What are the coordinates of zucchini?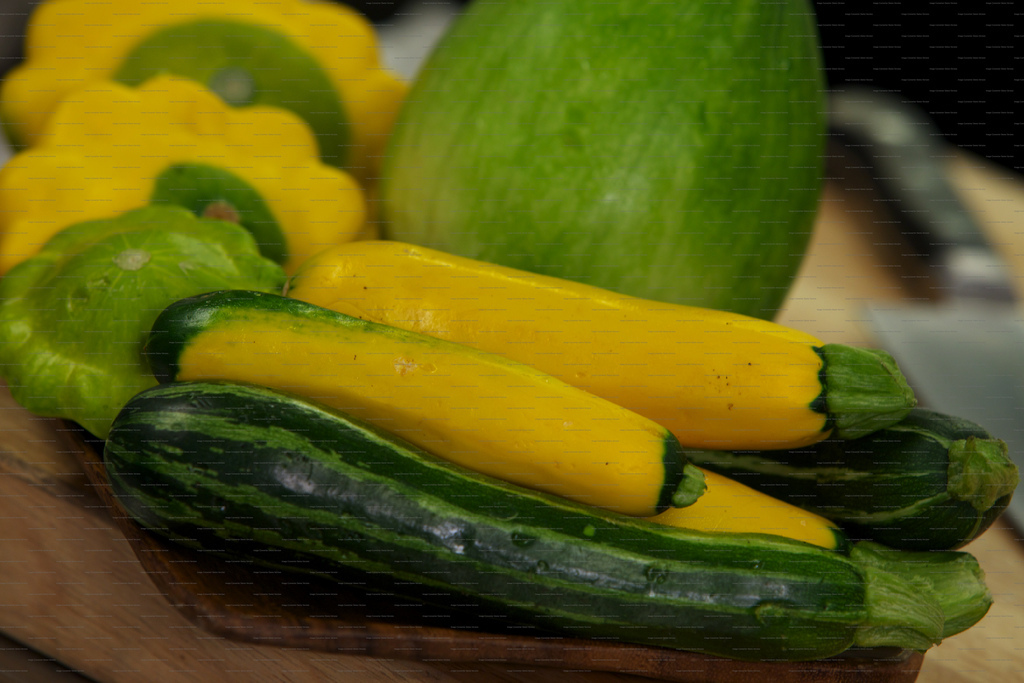
bbox=(659, 413, 1023, 581).
